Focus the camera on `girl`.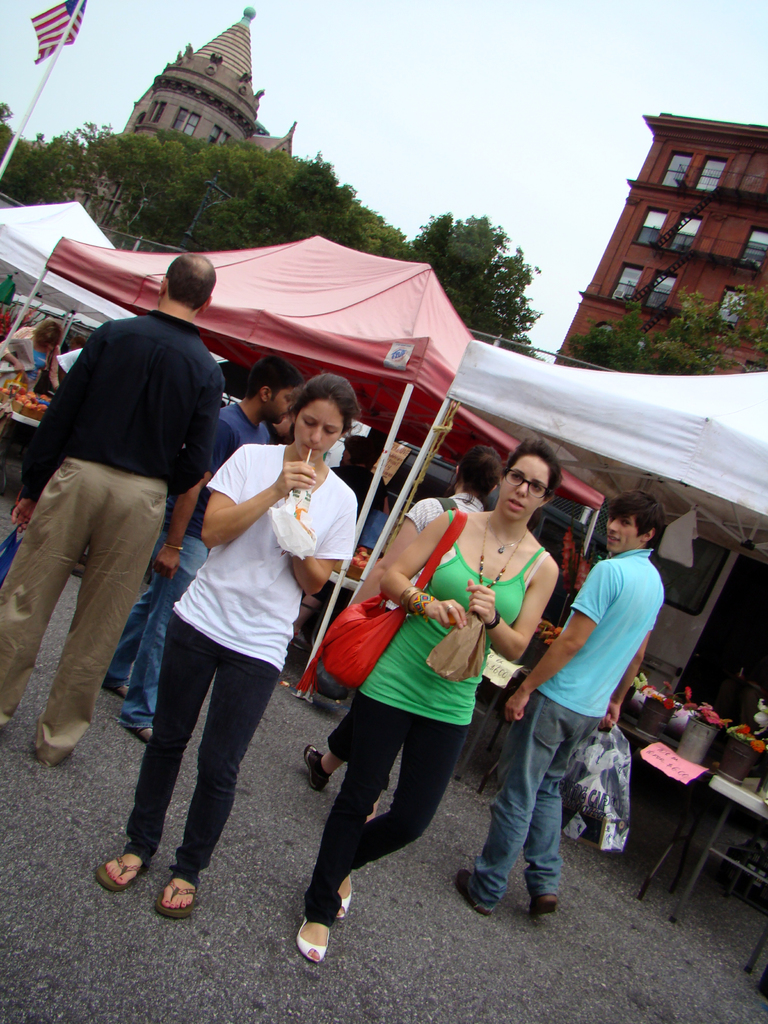
Focus region: (x1=291, y1=442, x2=557, y2=960).
